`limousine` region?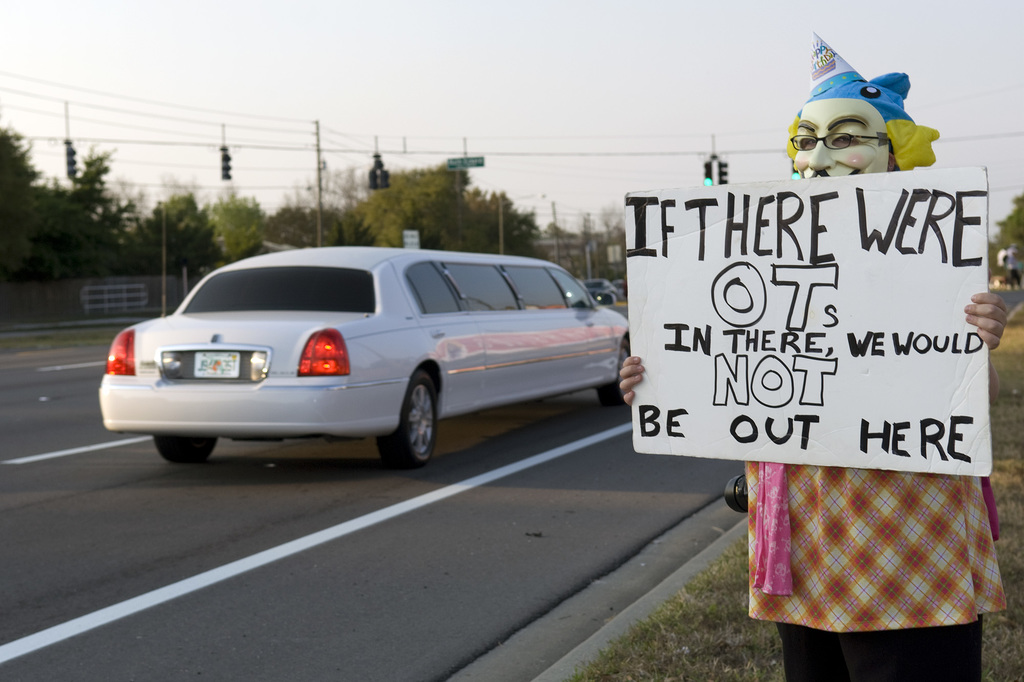
<box>98,246,630,473</box>
